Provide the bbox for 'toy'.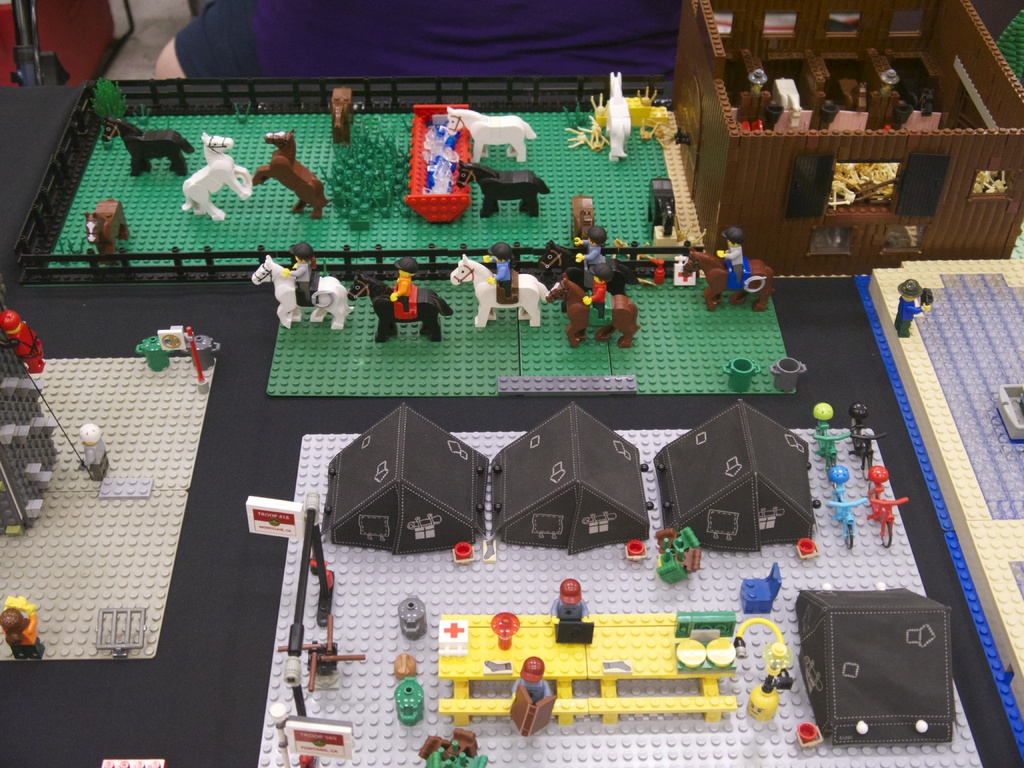
x1=543, y1=574, x2=593, y2=621.
